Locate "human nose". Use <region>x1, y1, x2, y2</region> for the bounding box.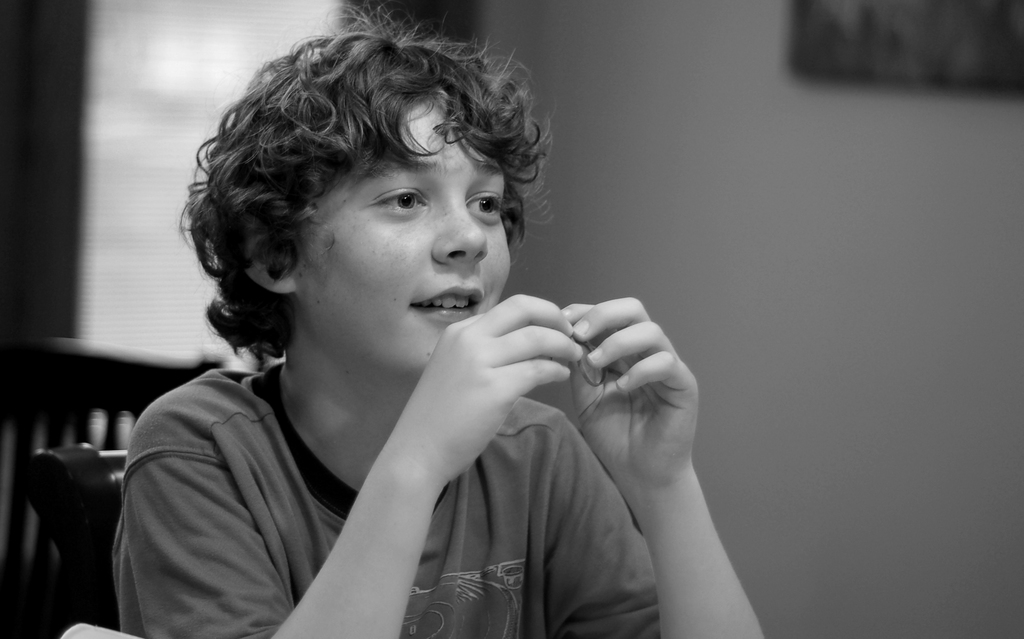
<region>430, 188, 490, 265</region>.
